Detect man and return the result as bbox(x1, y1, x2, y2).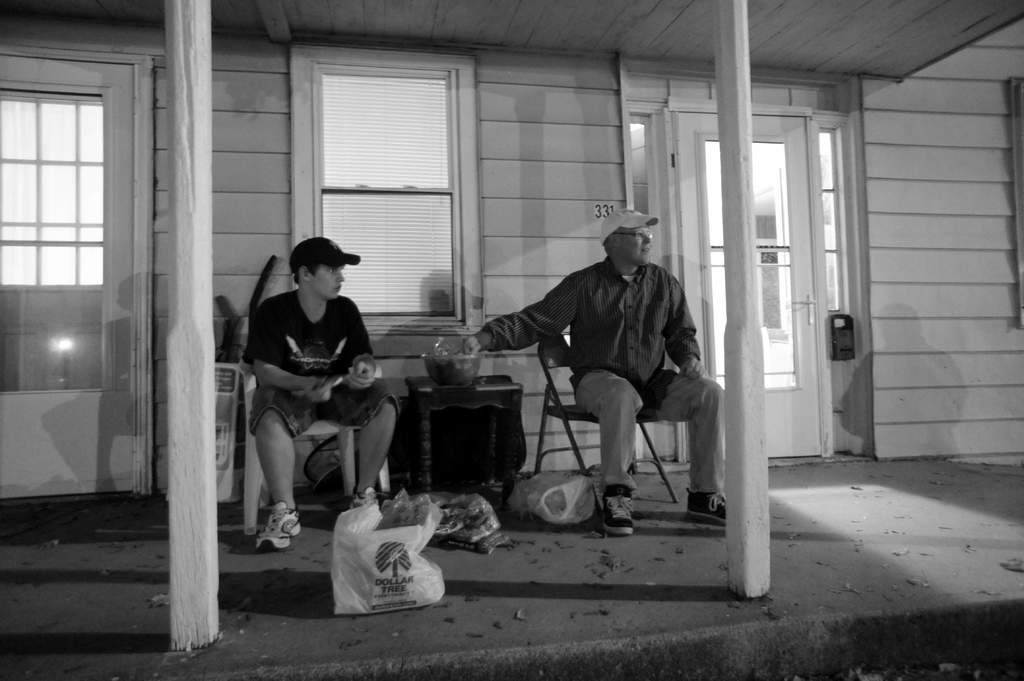
bbox(487, 203, 726, 535).
